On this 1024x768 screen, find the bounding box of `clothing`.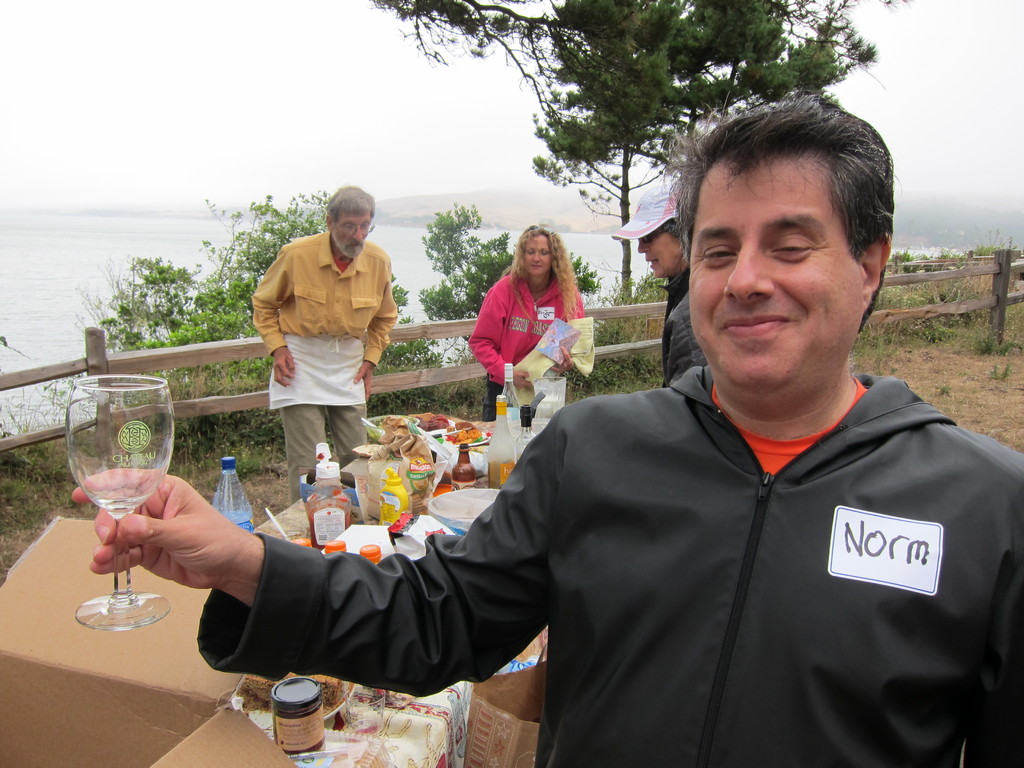
Bounding box: [444,267,588,438].
